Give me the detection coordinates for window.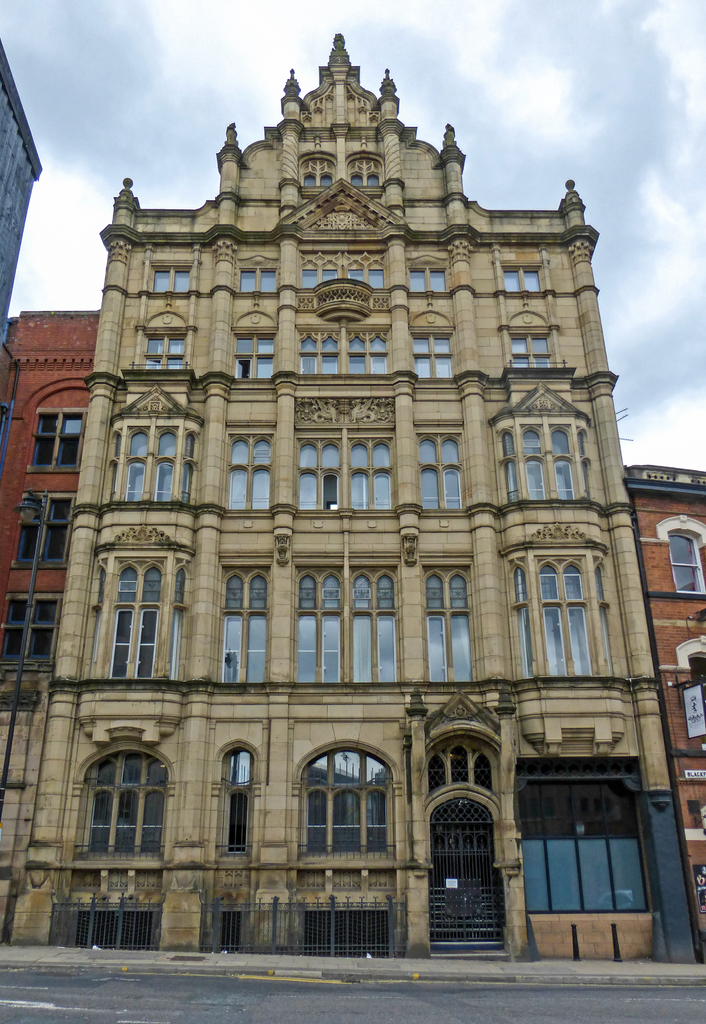
box=[159, 260, 170, 292].
